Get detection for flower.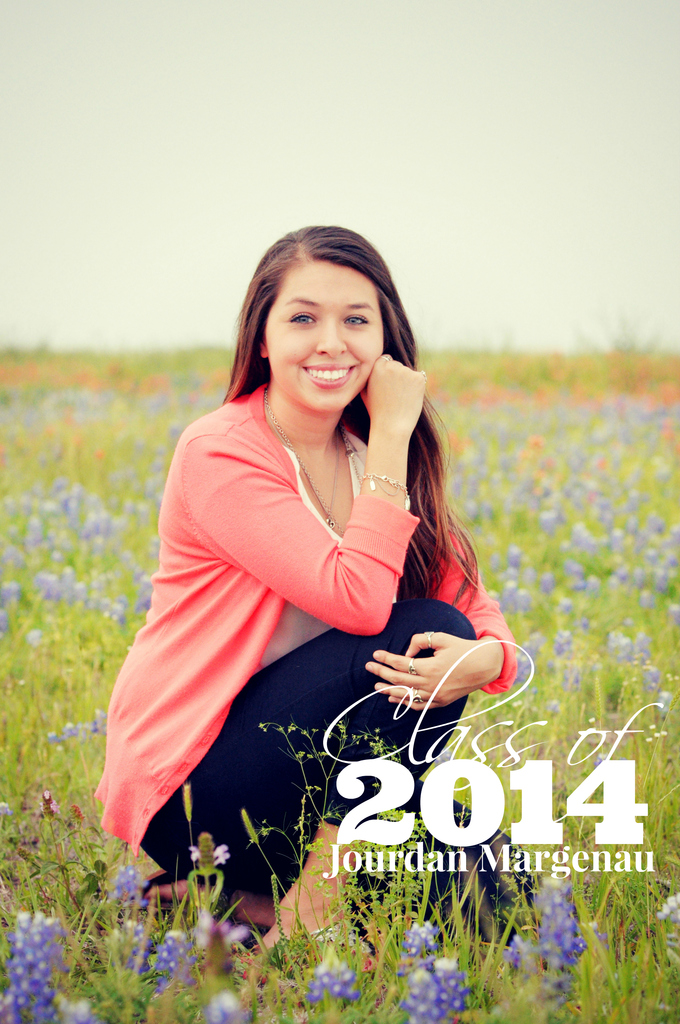
Detection: left=538, top=881, right=577, bottom=973.
